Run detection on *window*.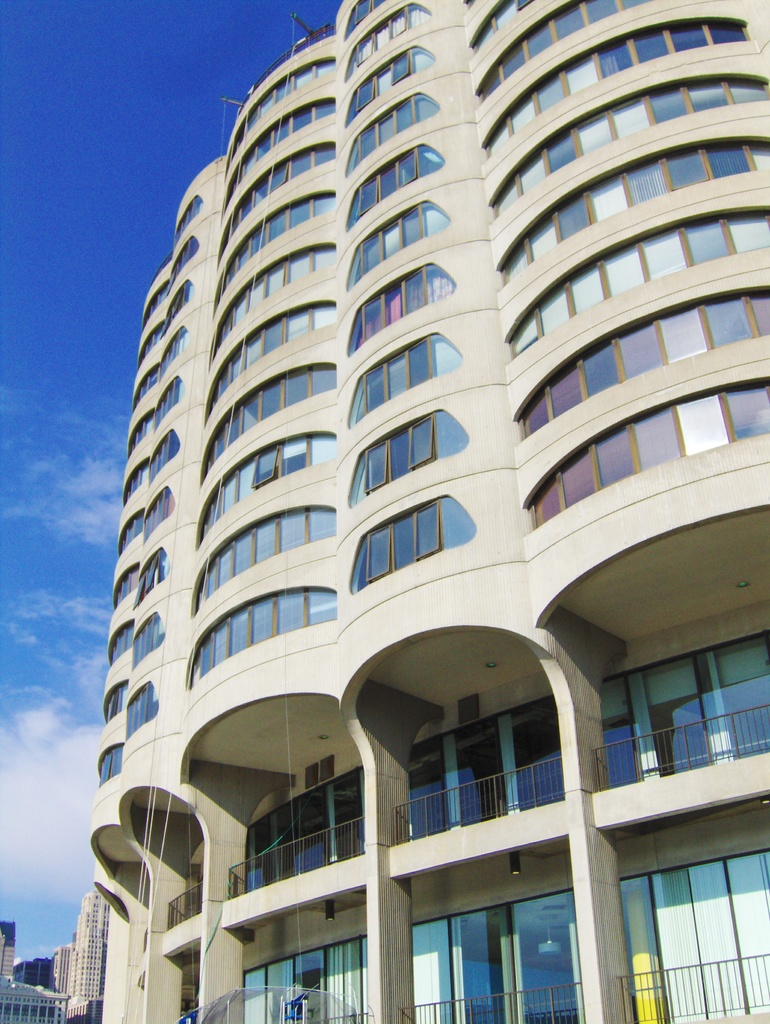
Result: [left=479, top=0, right=653, bottom=99].
